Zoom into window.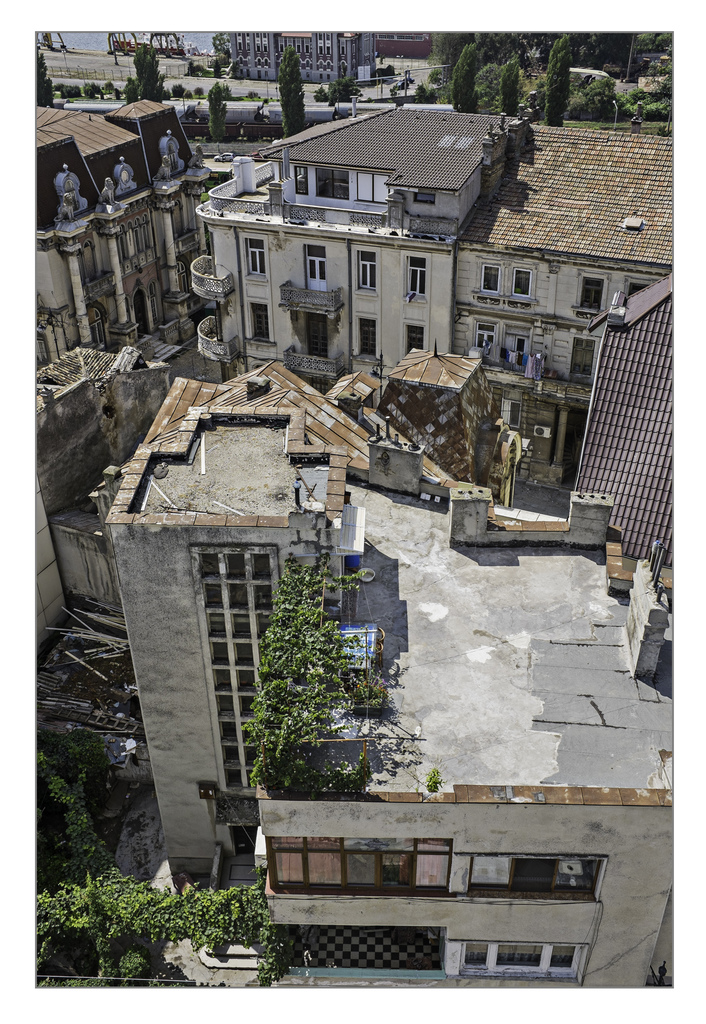
Zoom target: (left=571, top=270, right=614, bottom=319).
